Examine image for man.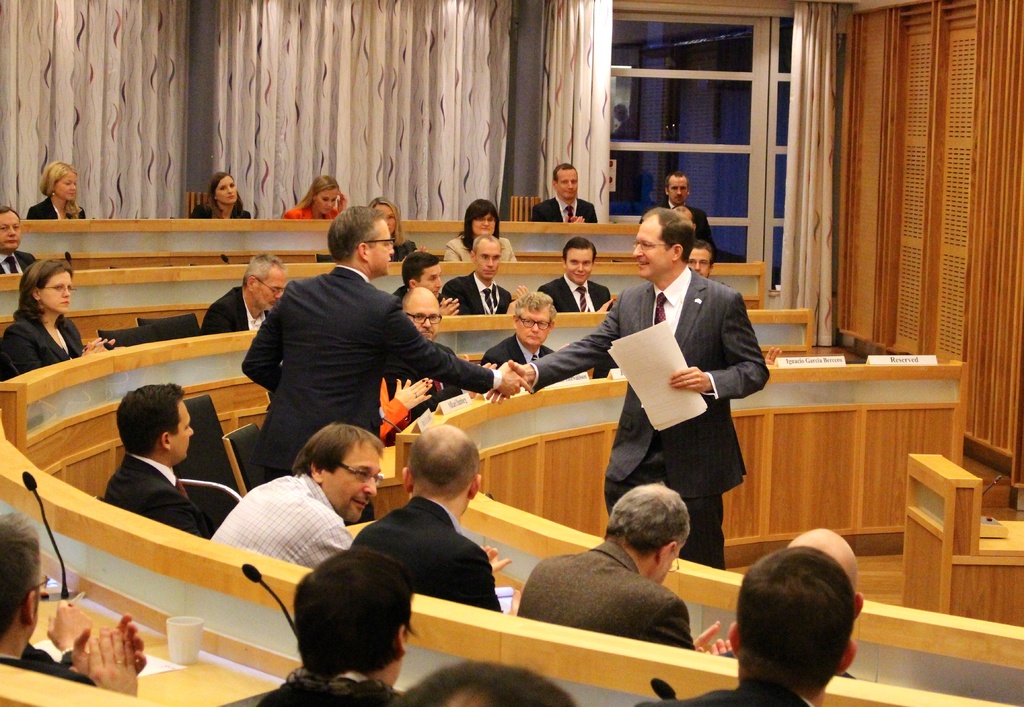
Examination result: crop(391, 251, 466, 319).
